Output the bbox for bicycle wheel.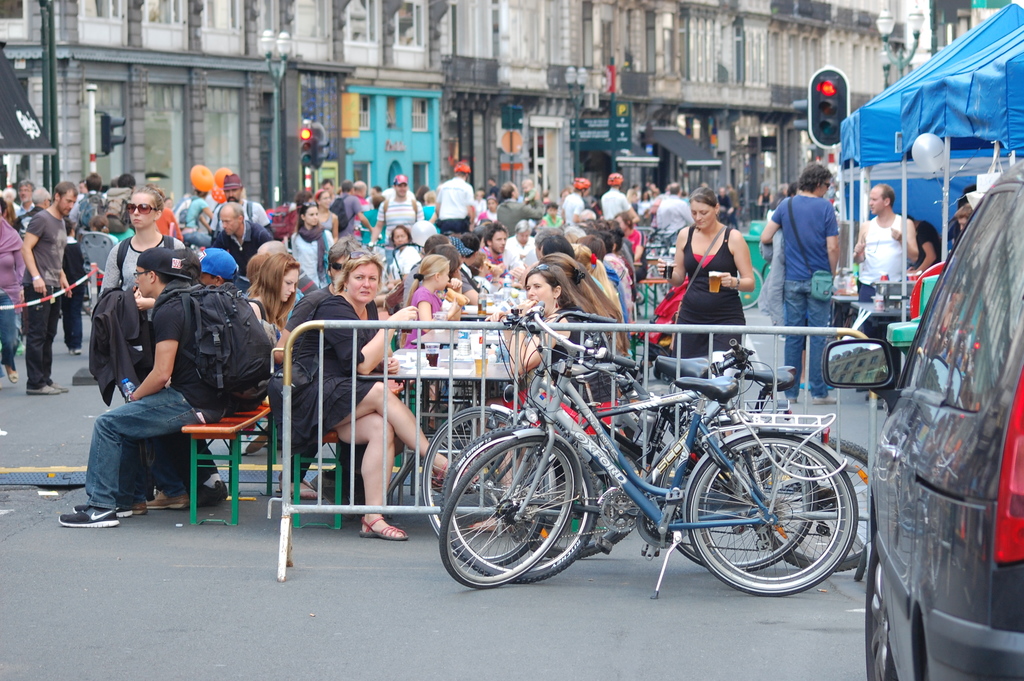
pyautogui.locateOnScreen(442, 419, 600, 584).
